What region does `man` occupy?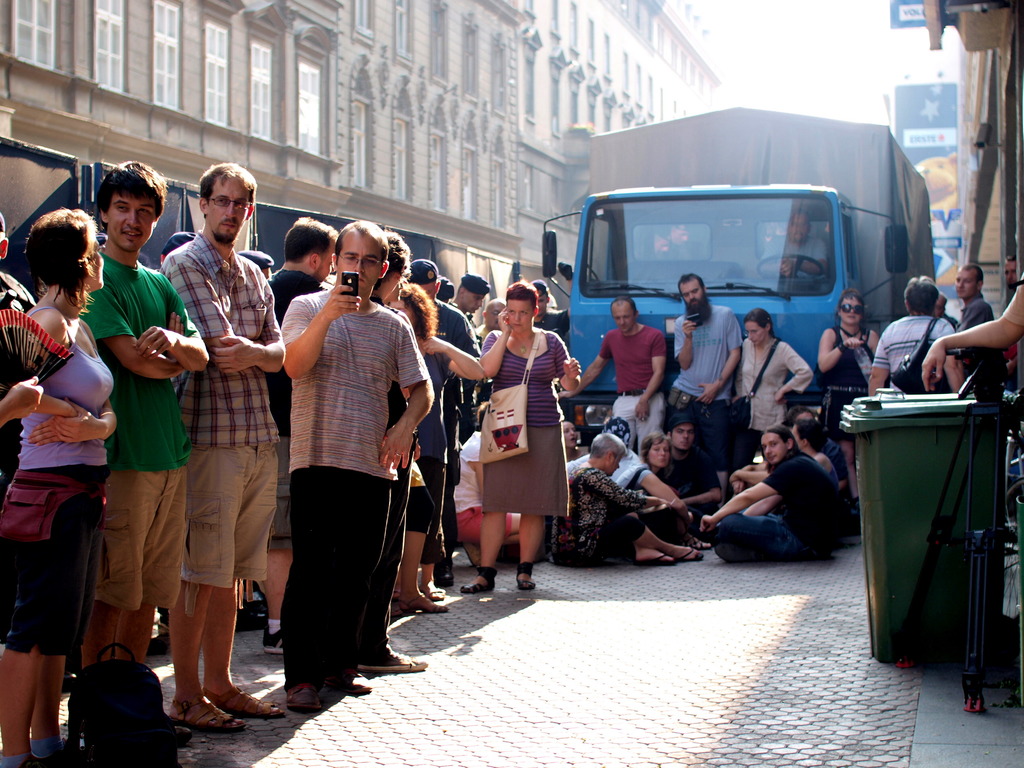
crop(665, 271, 742, 505).
